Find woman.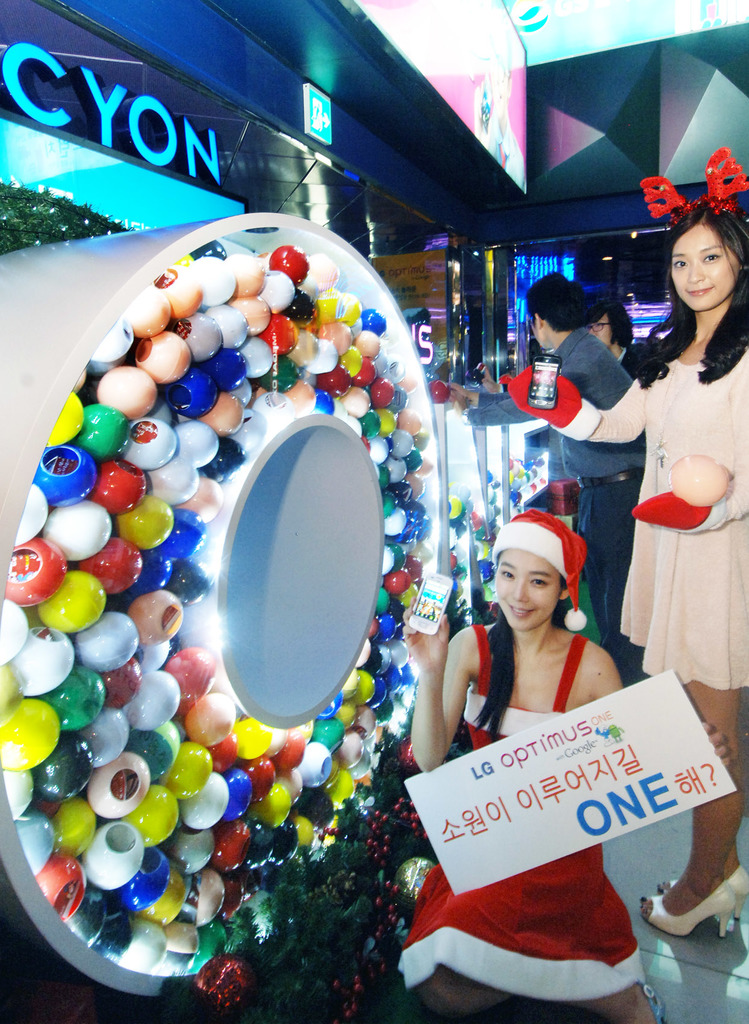
Rect(393, 509, 739, 1023).
